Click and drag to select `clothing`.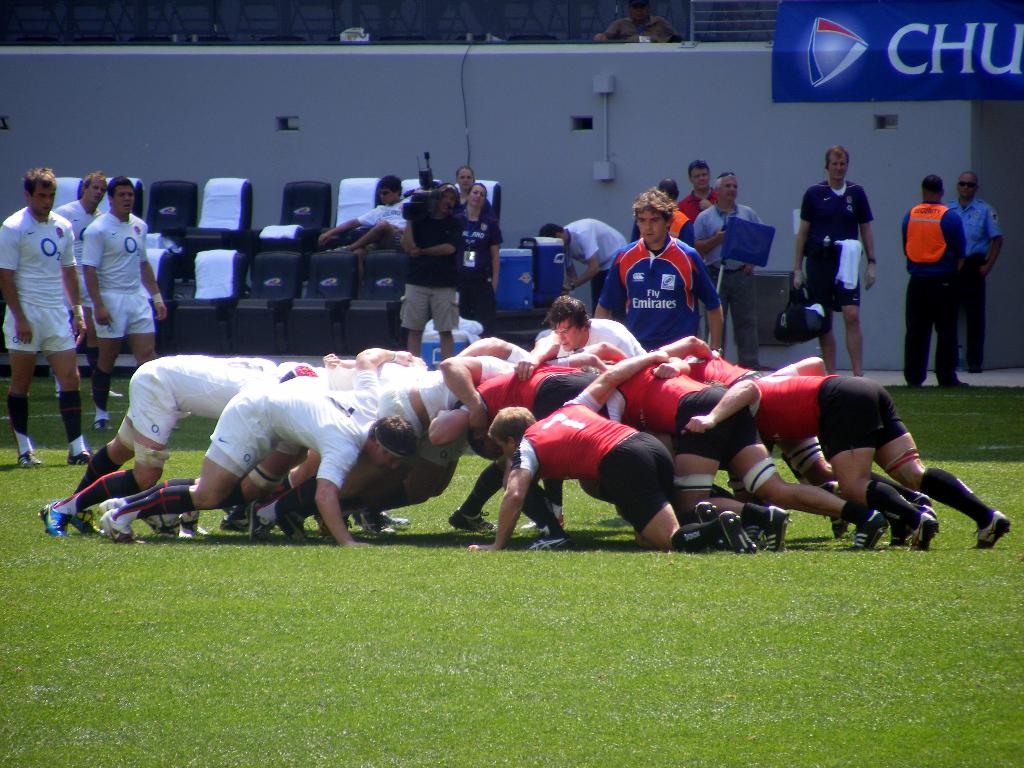
Selection: <bbox>948, 196, 998, 371</bbox>.
